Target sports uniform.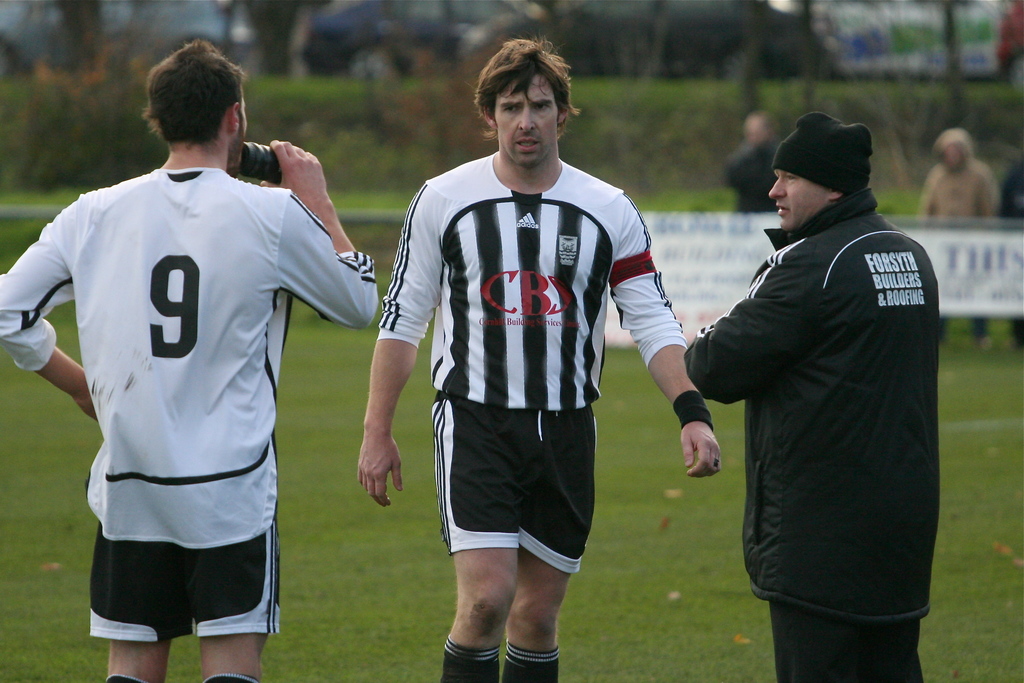
Target region: left=366, top=60, right=675, bottom=650.
